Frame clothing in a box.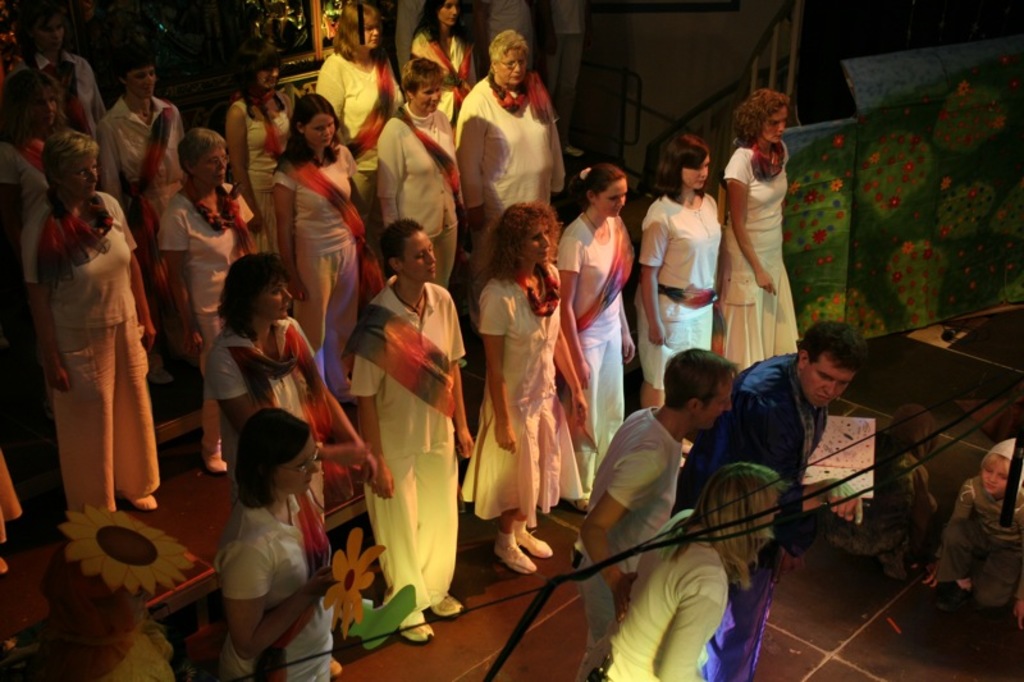
348/282/471/623.
